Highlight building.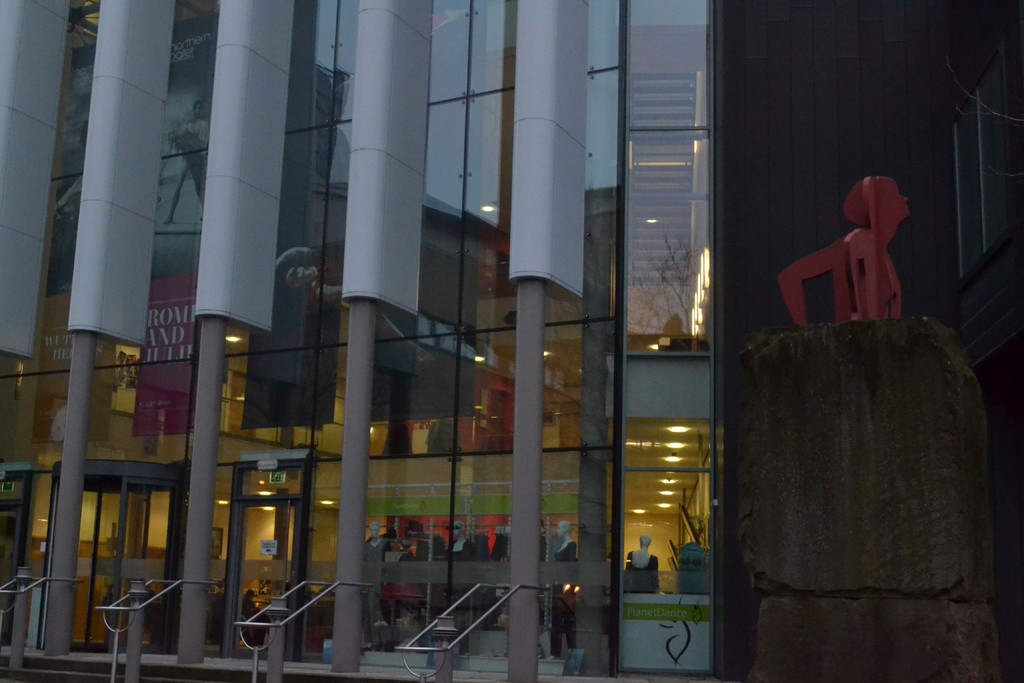
Highlighted region: 0, 0, 1023, 680.
